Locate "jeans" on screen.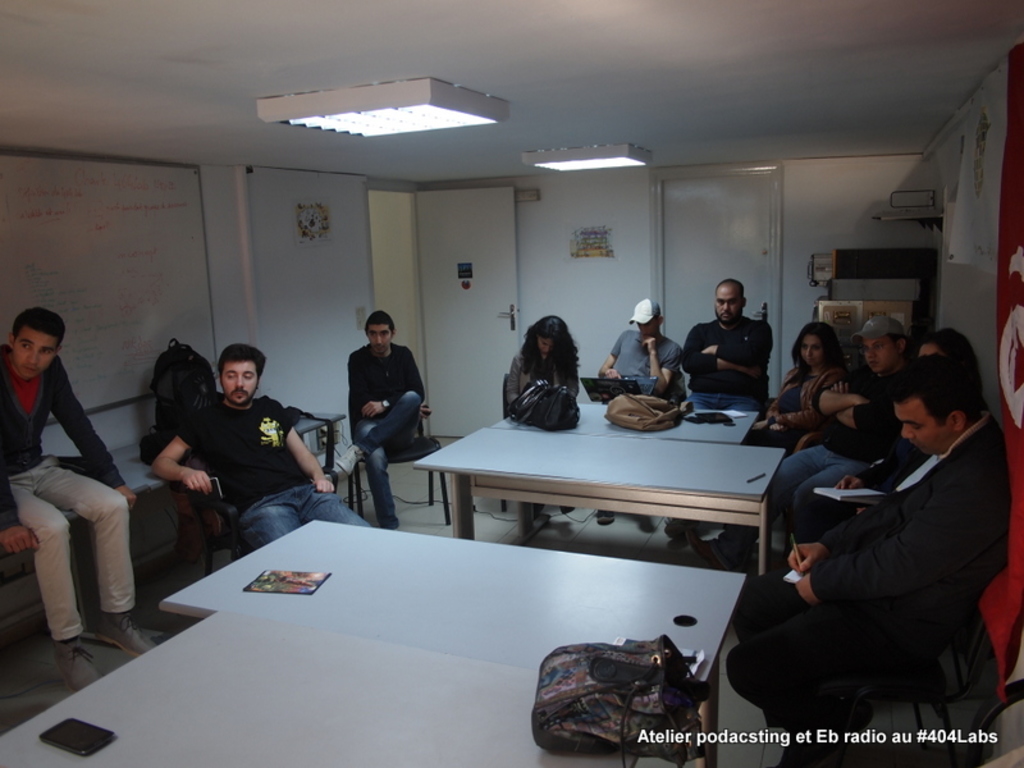
On screen at crop(237, 483, 371, 553).
